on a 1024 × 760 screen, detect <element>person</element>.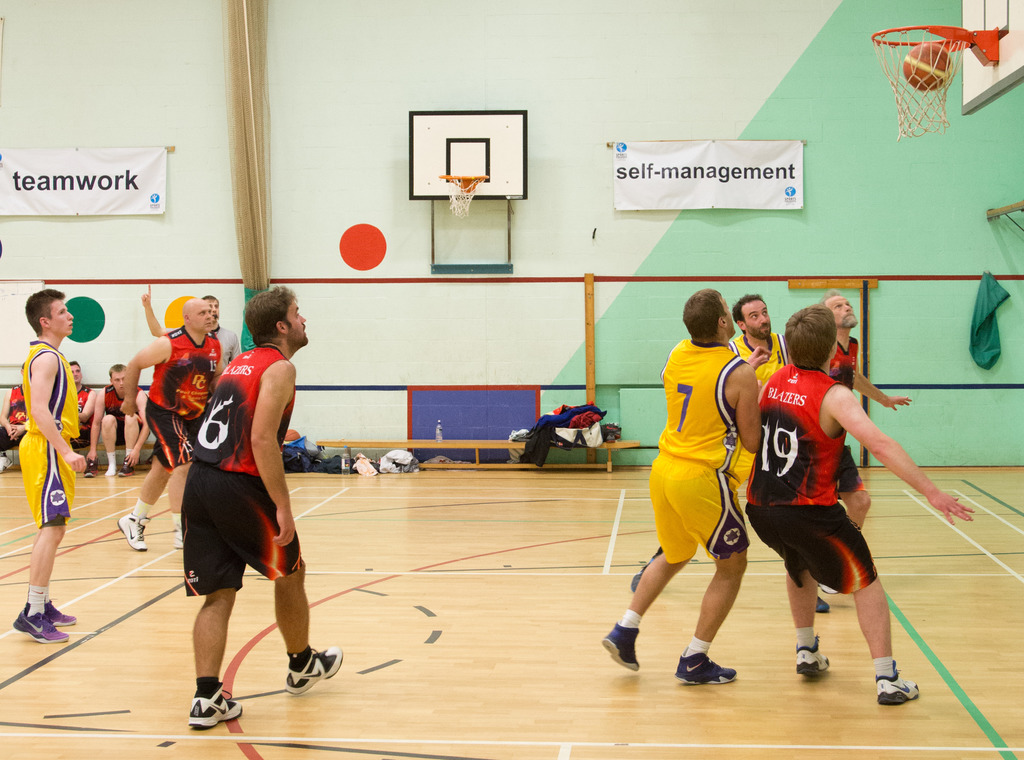
(left=183, top=284, right=337, bottom=731).
